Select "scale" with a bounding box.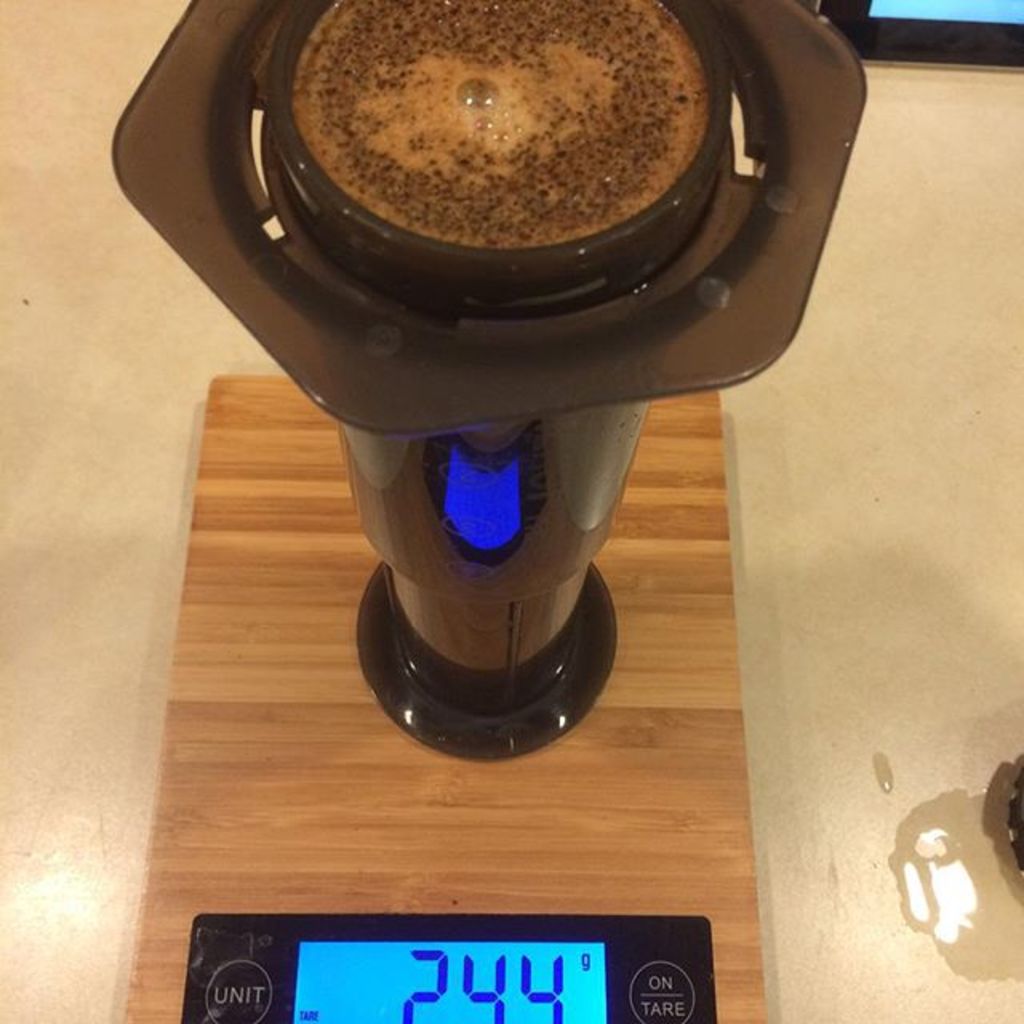
(117, 368, 766, 1022).
